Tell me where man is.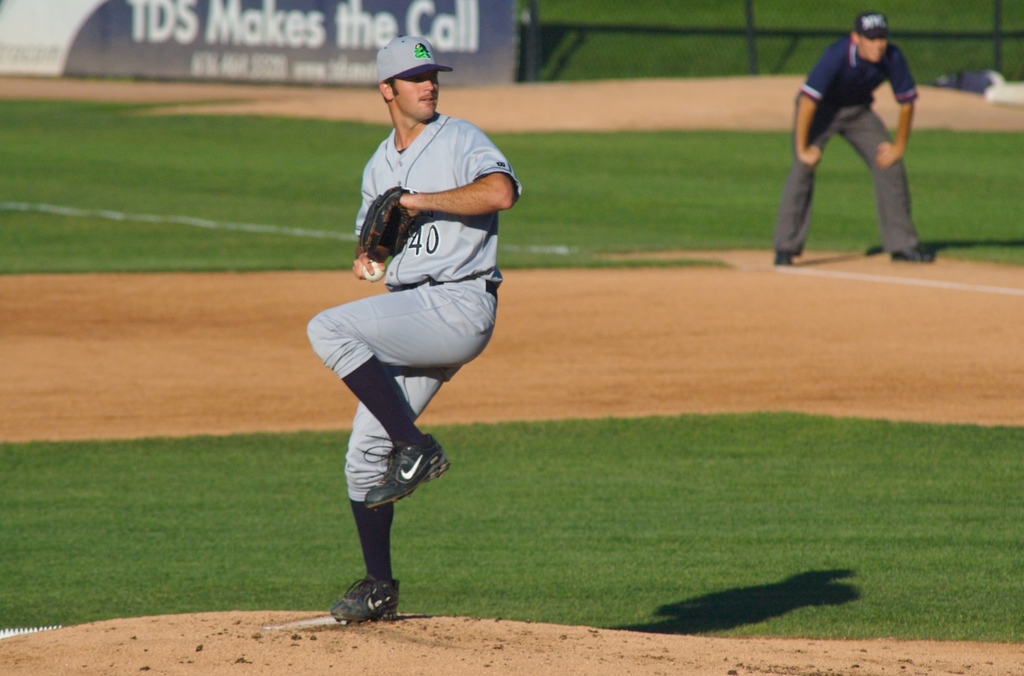
man is at bbox(774, 6, 942, 260).
